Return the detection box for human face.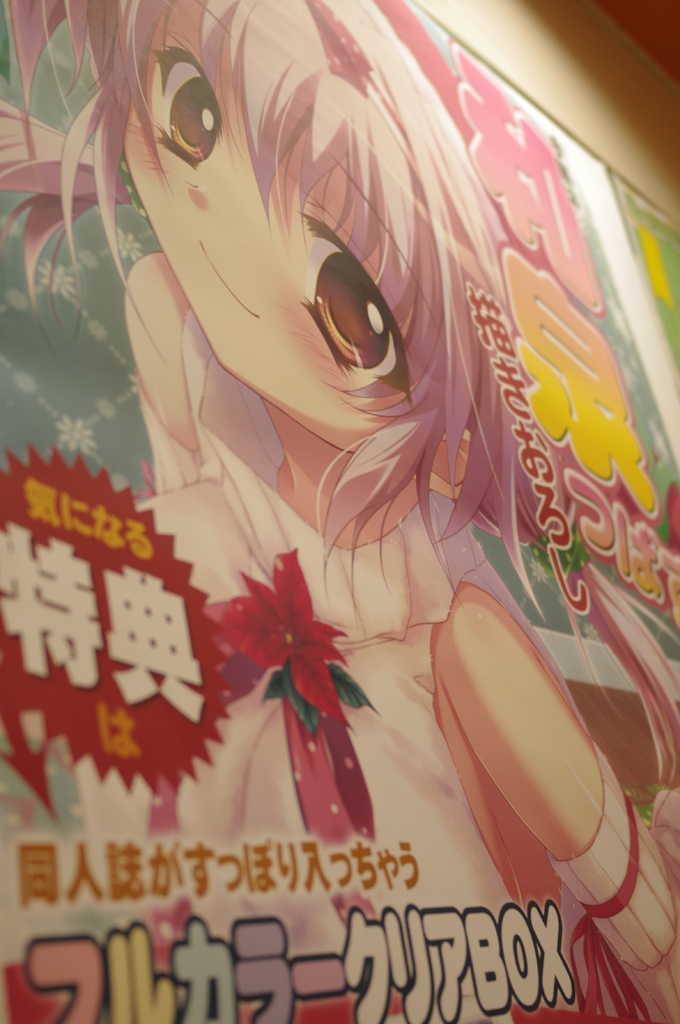
127, 84, 404, 442.
